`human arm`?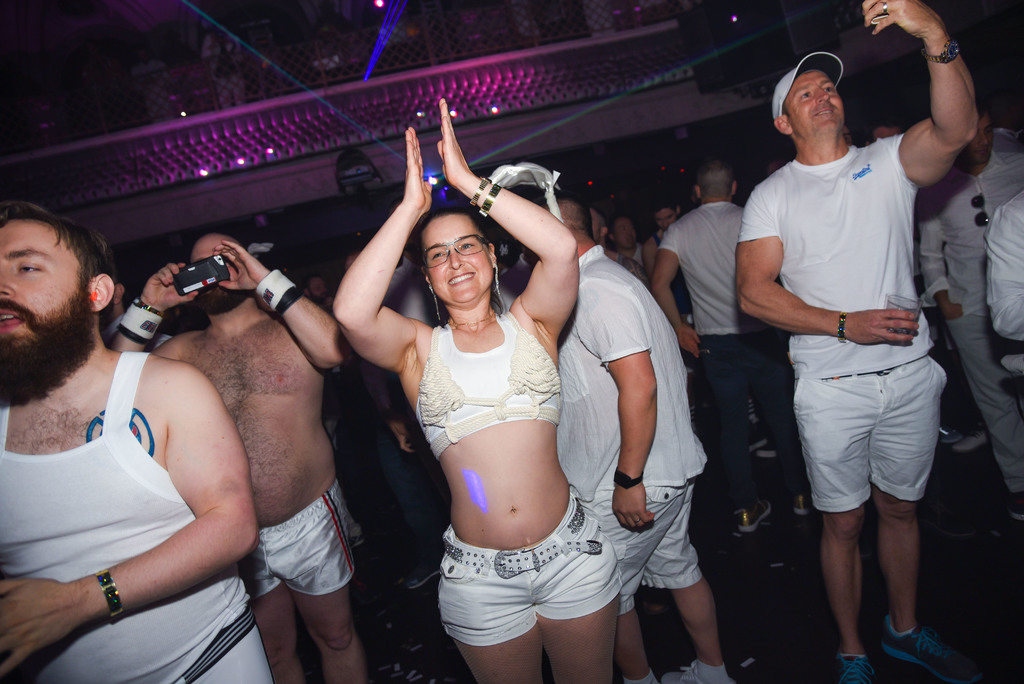
bbox=[735, 184, 931, 348]
